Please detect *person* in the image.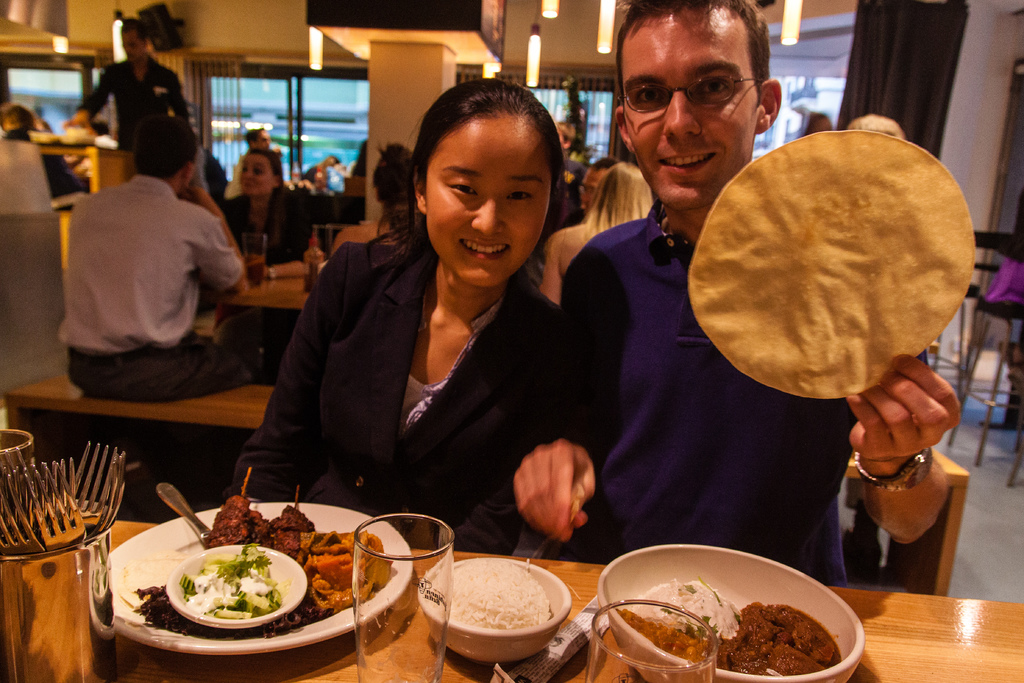
58/122/264/404.
